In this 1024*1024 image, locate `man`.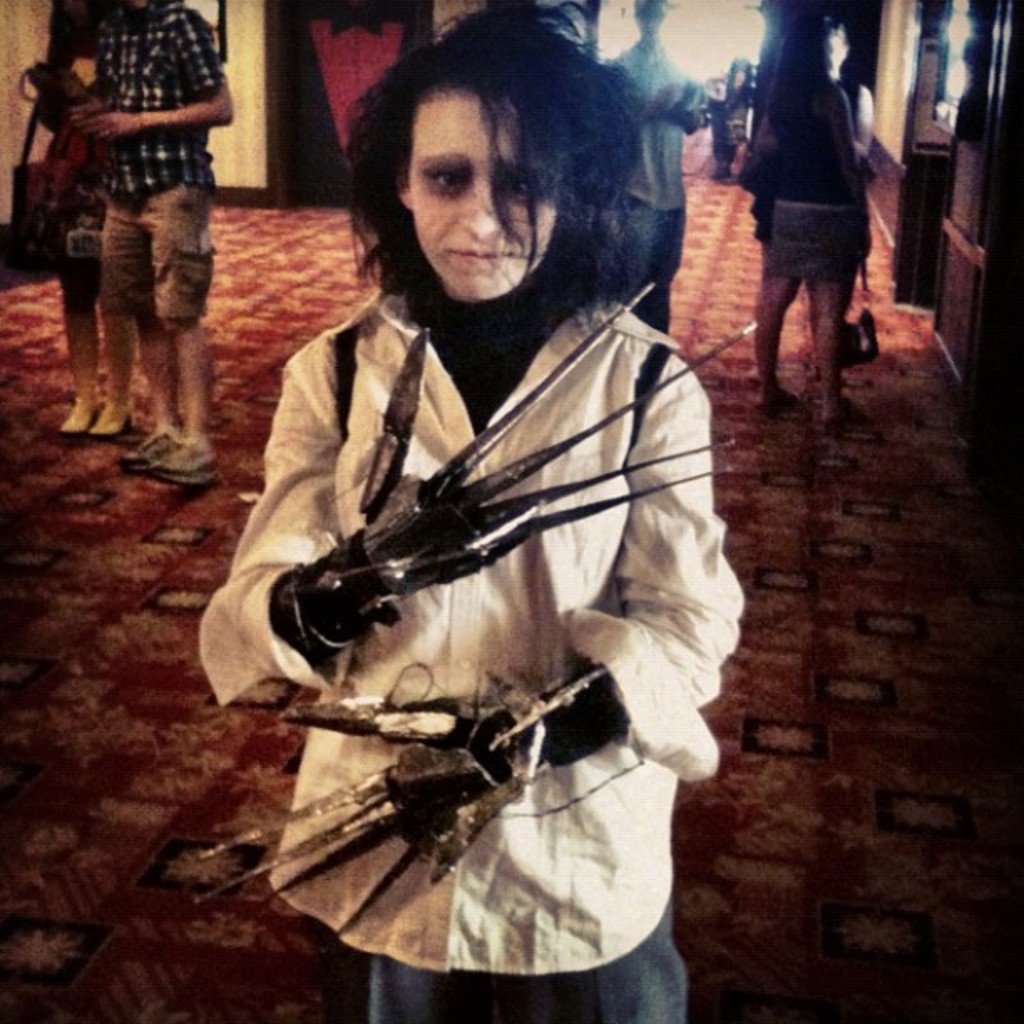
Bounding box: <bbox>584, 0, 716, 331</bbox>.
